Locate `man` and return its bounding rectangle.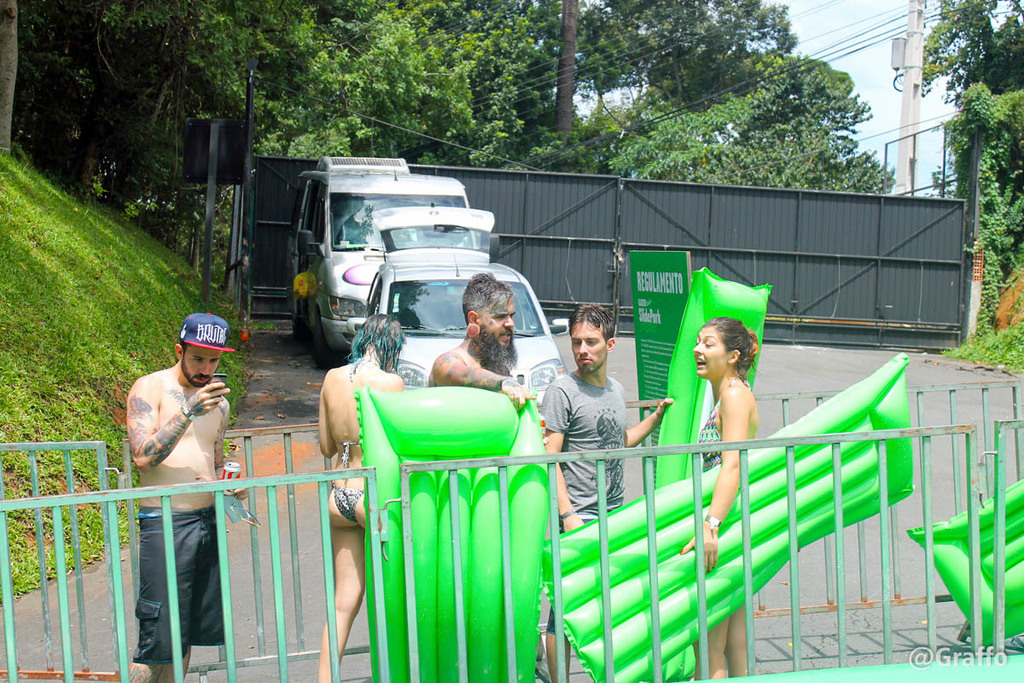
<region>112, 307, 248, 666</region>.
